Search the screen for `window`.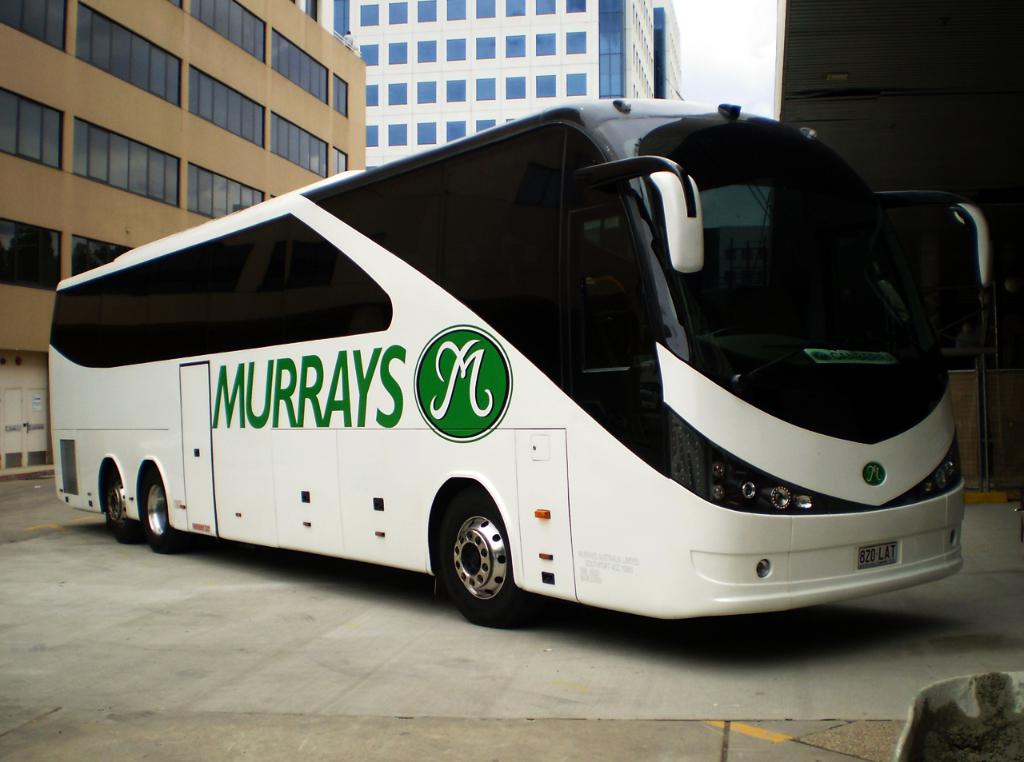
Found at rect(360, 42, 380, 64).
